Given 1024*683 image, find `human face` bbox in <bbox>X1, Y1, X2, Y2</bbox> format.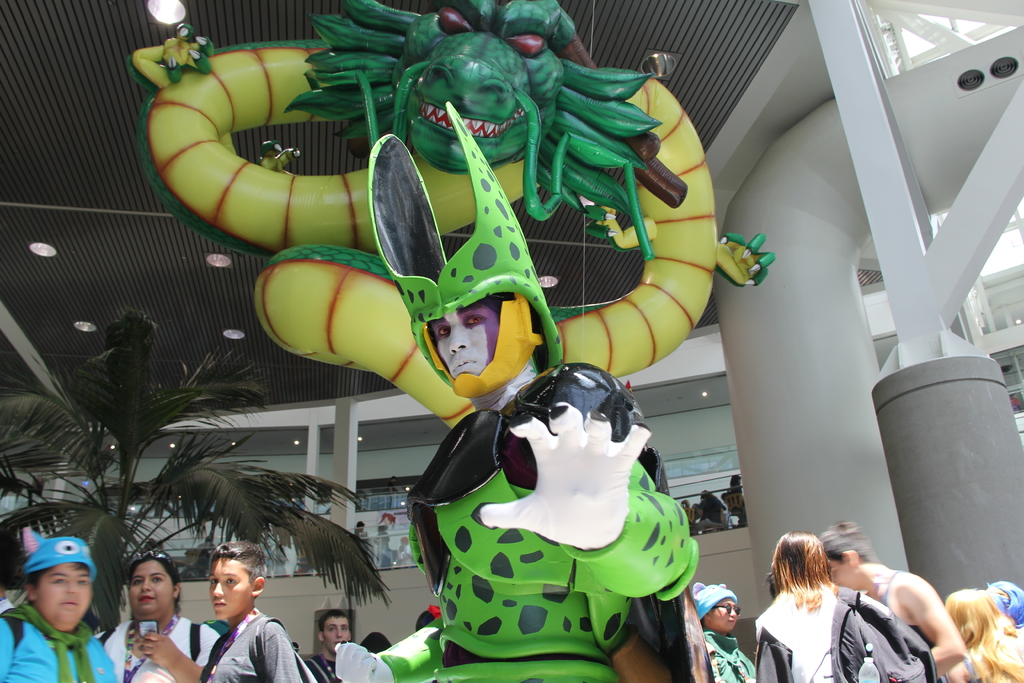
<bbox>825, 557, 860, 592</bbox>.
